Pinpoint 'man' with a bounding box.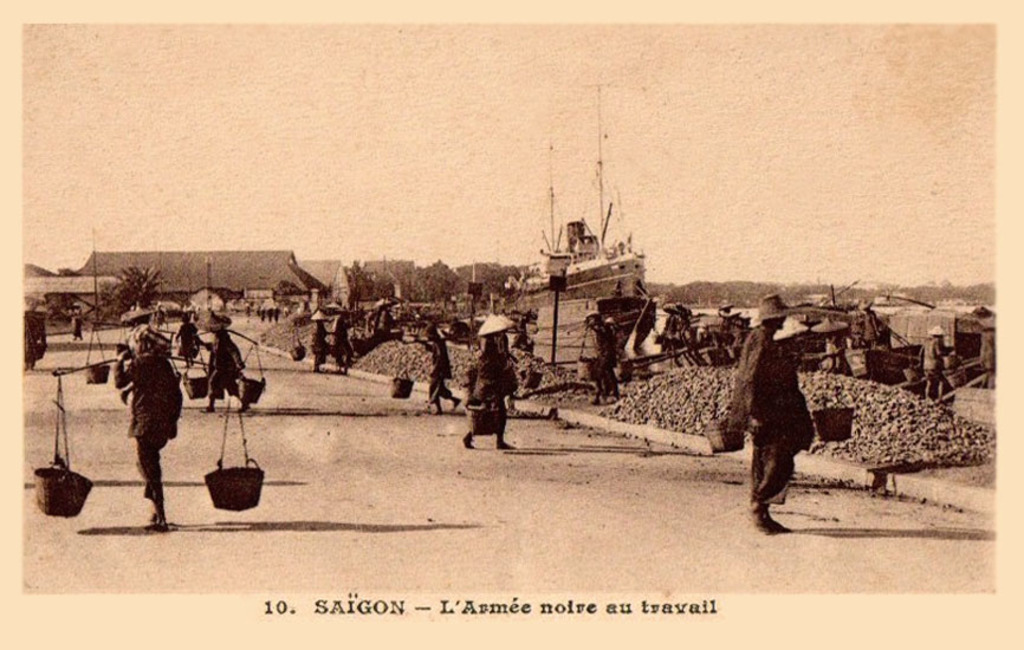
<box>309,316,332,371</box>.
